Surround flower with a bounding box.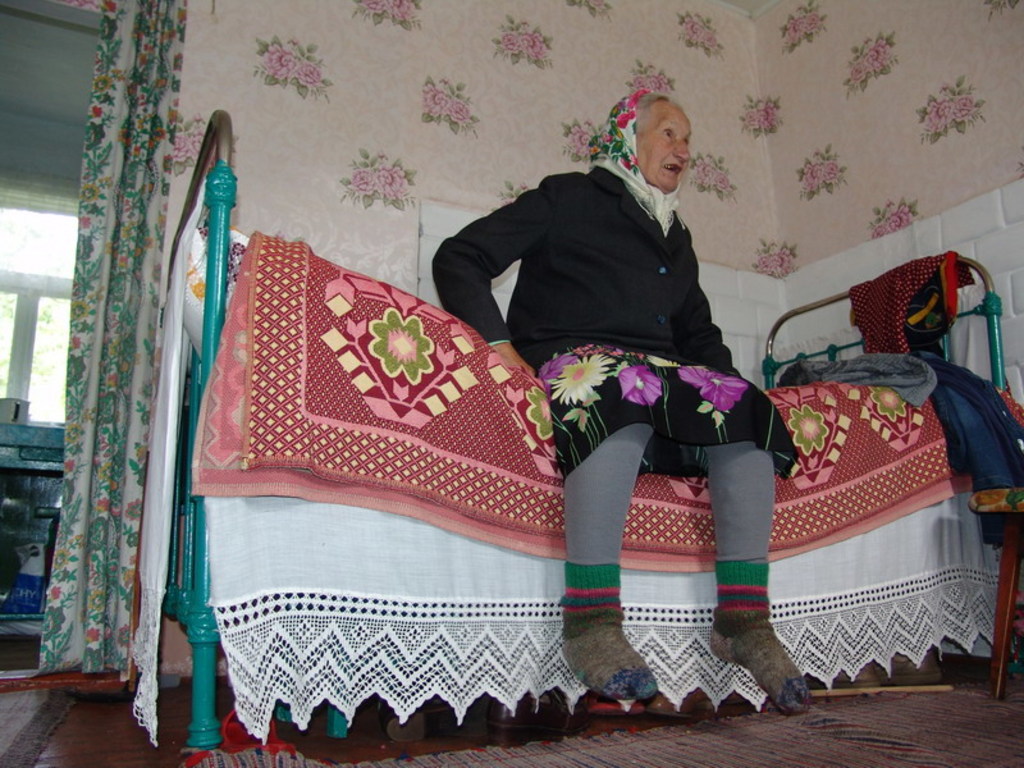
(left=755, top=243, right=792, bottom=275).
